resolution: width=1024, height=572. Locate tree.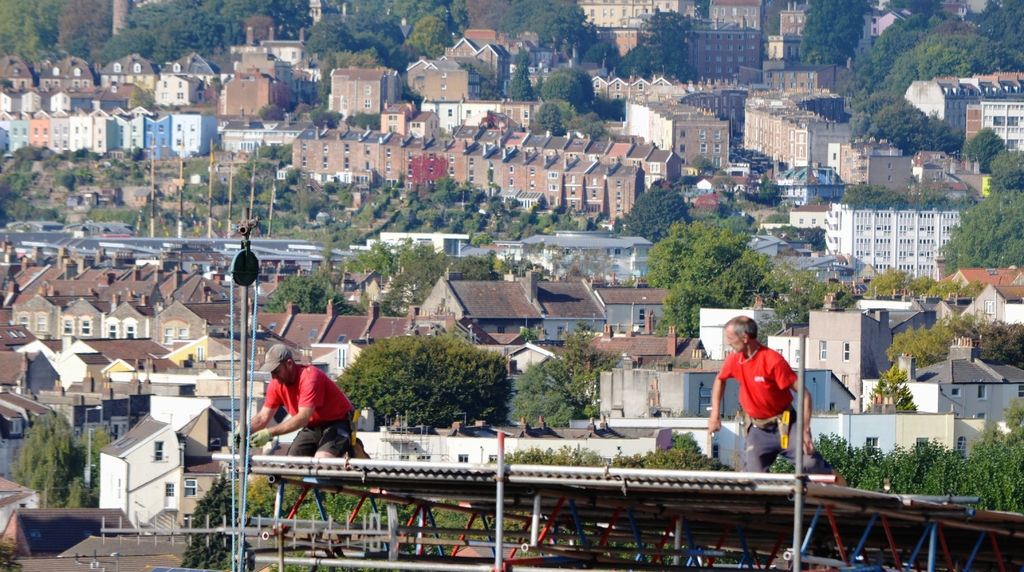
(x1=921, y1=179, x2=1023, y2=283).
